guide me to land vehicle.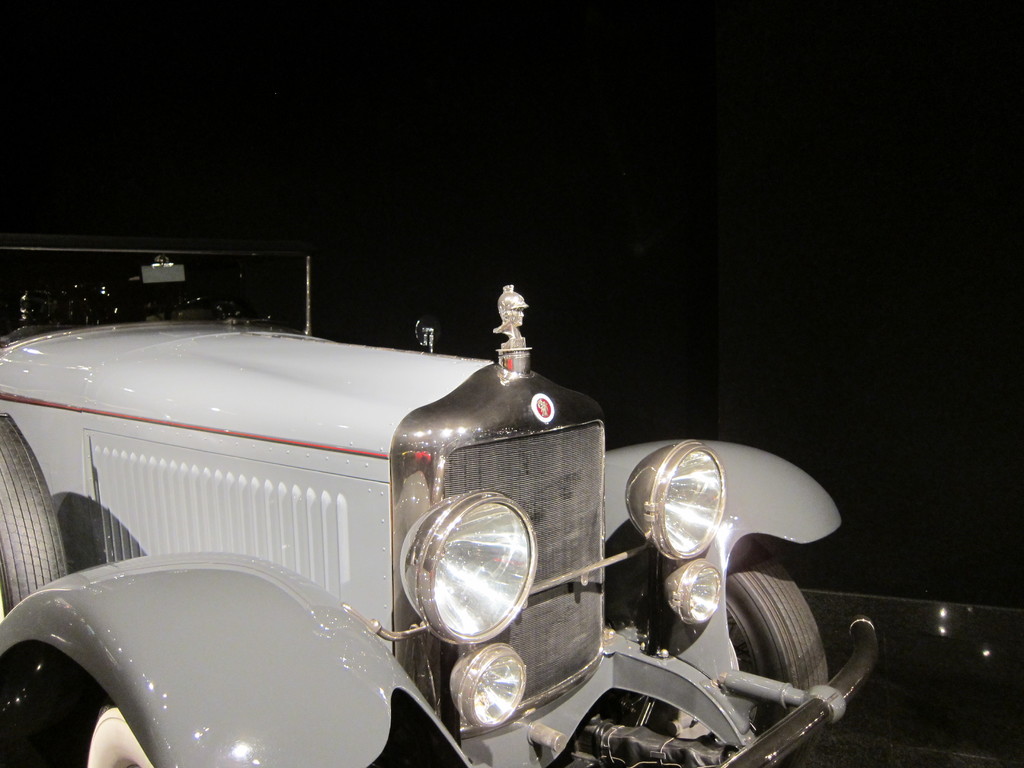
Guidance: region(0, 252, 880, 767).
